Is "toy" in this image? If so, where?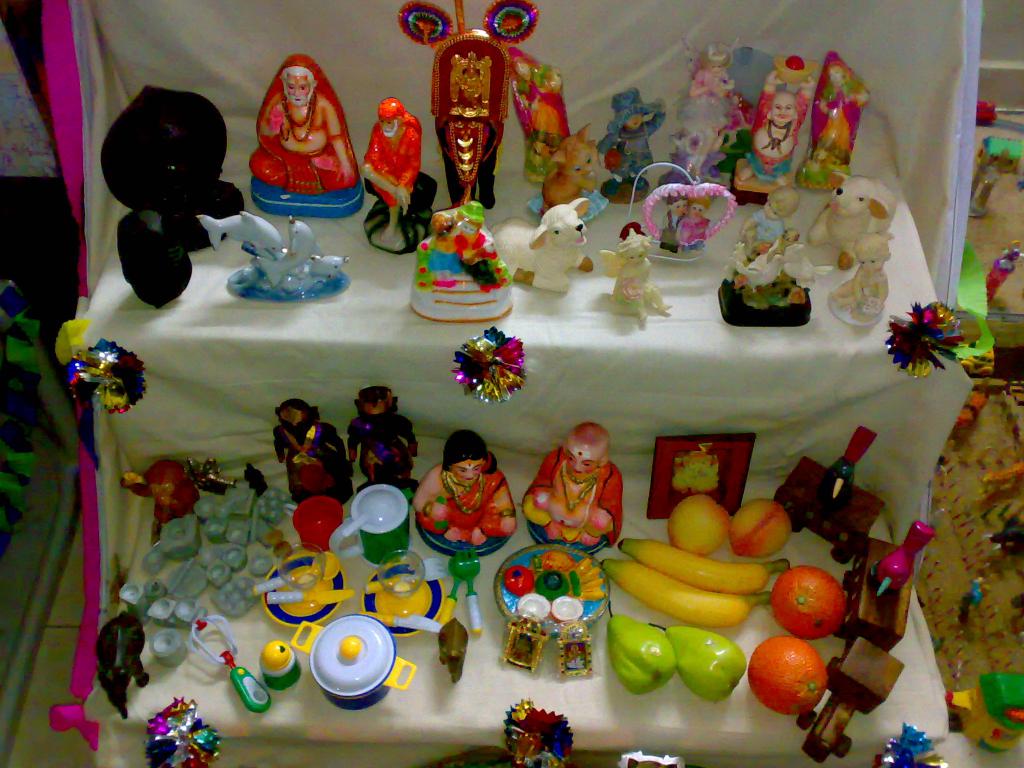
Yes, at left=648, top=621, right=748, bottom=706.
